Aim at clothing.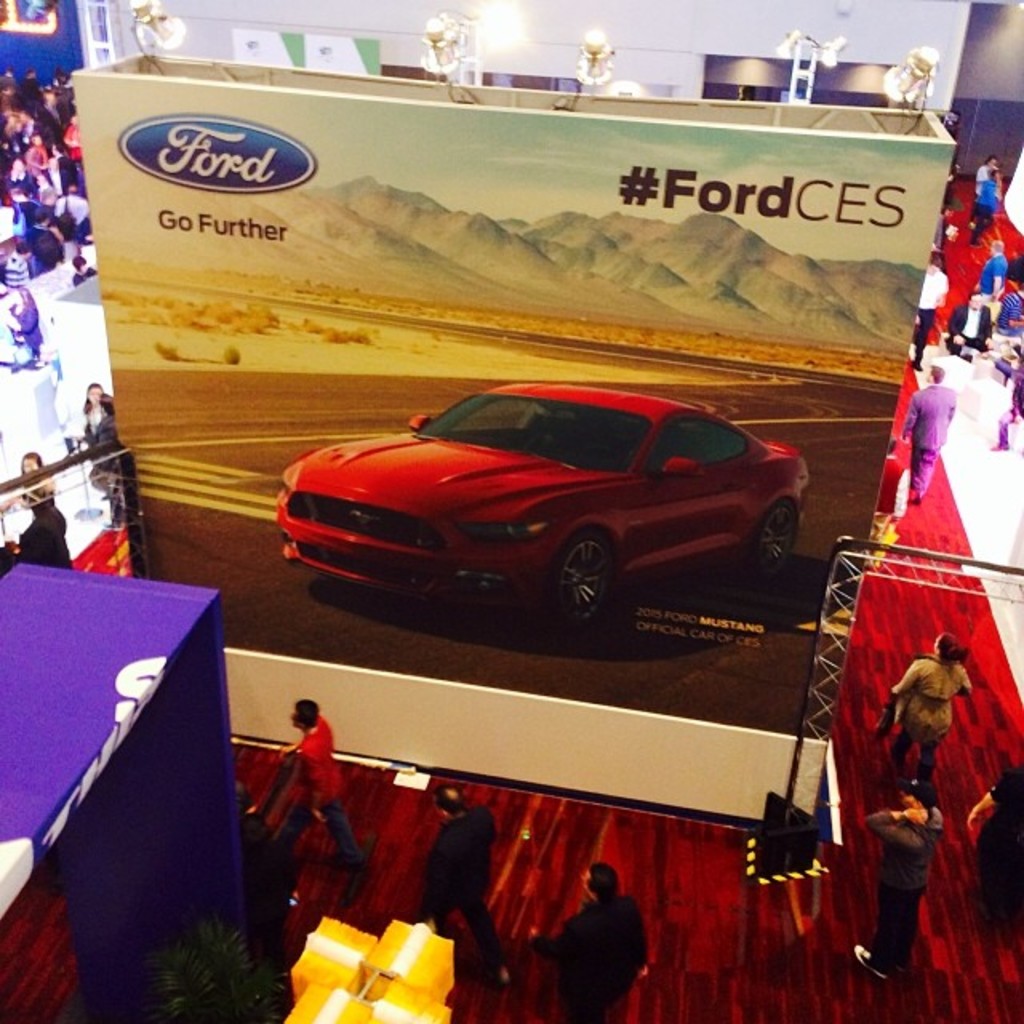
Aimed at l=946, t=307, r=989, b=355.
